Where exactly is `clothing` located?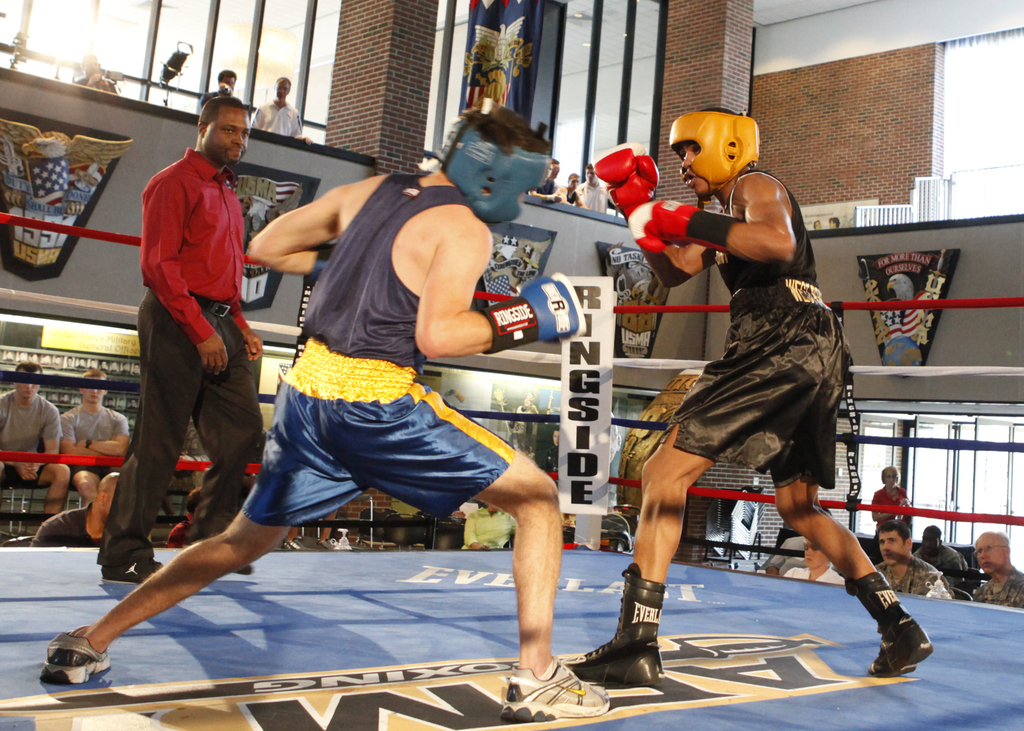
Its bounding box is box(765, 532, 811, 569).
